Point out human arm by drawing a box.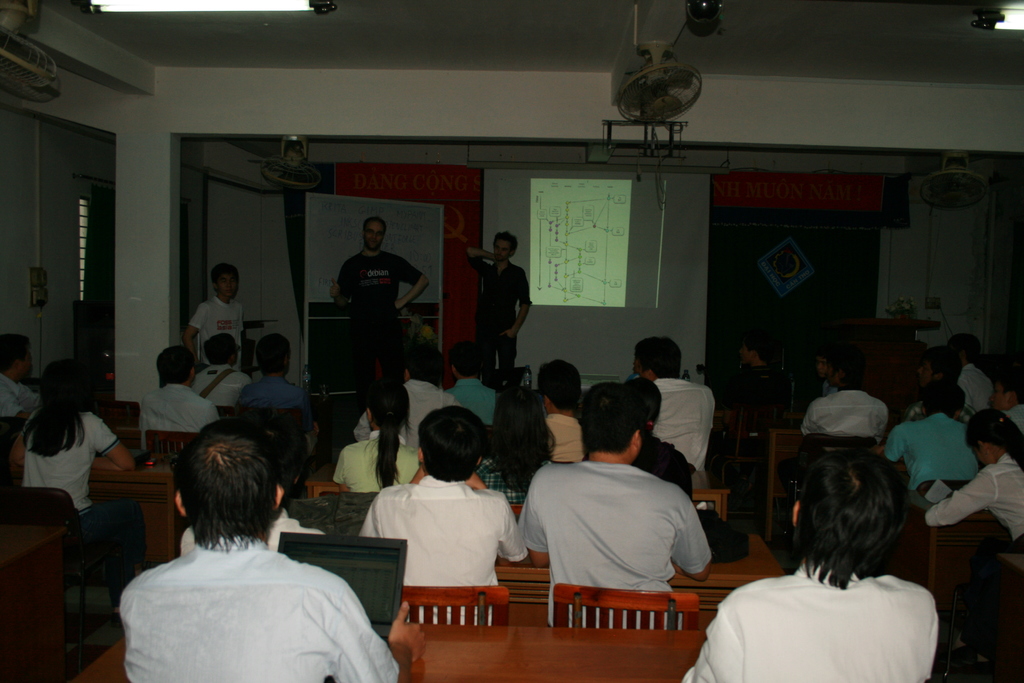
925,468,1003,531.
